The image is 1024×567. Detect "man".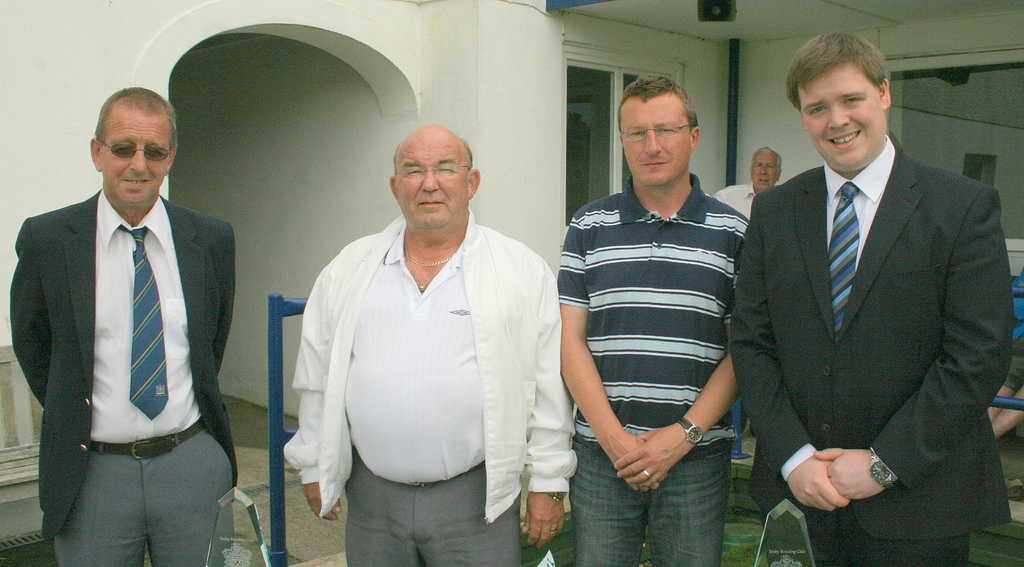
Detection: box=[558, 76, 749, 566].
